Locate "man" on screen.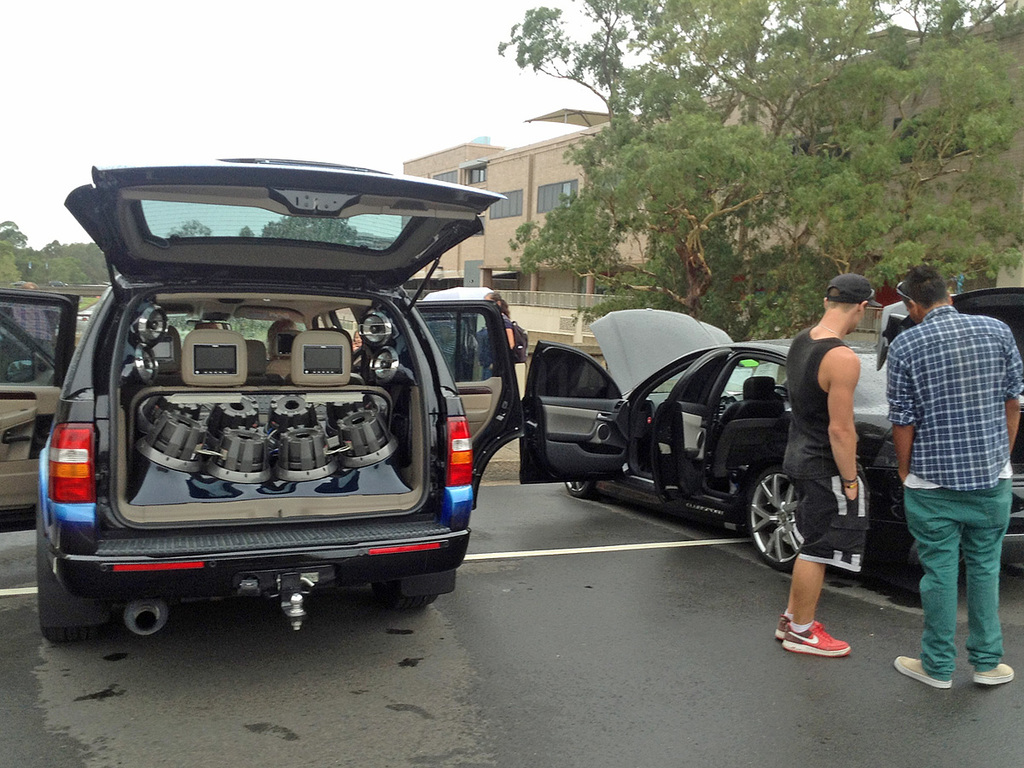
On screen at <bbox>874, 242, 1015, 699</bbox>.
